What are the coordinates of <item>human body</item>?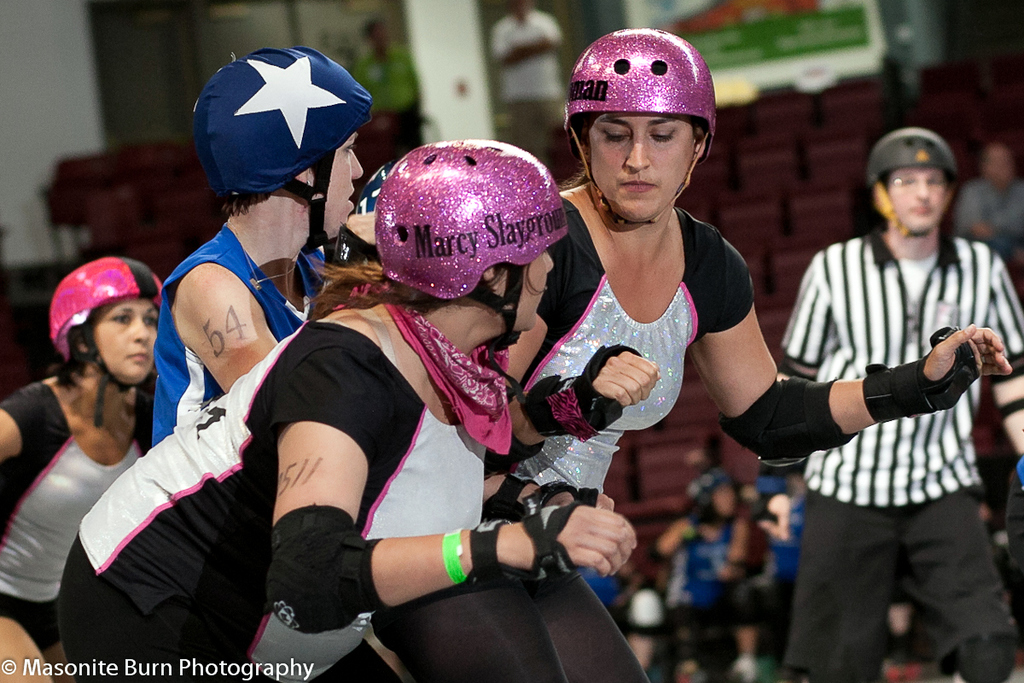
select_region(59, 138, 635, 682).
